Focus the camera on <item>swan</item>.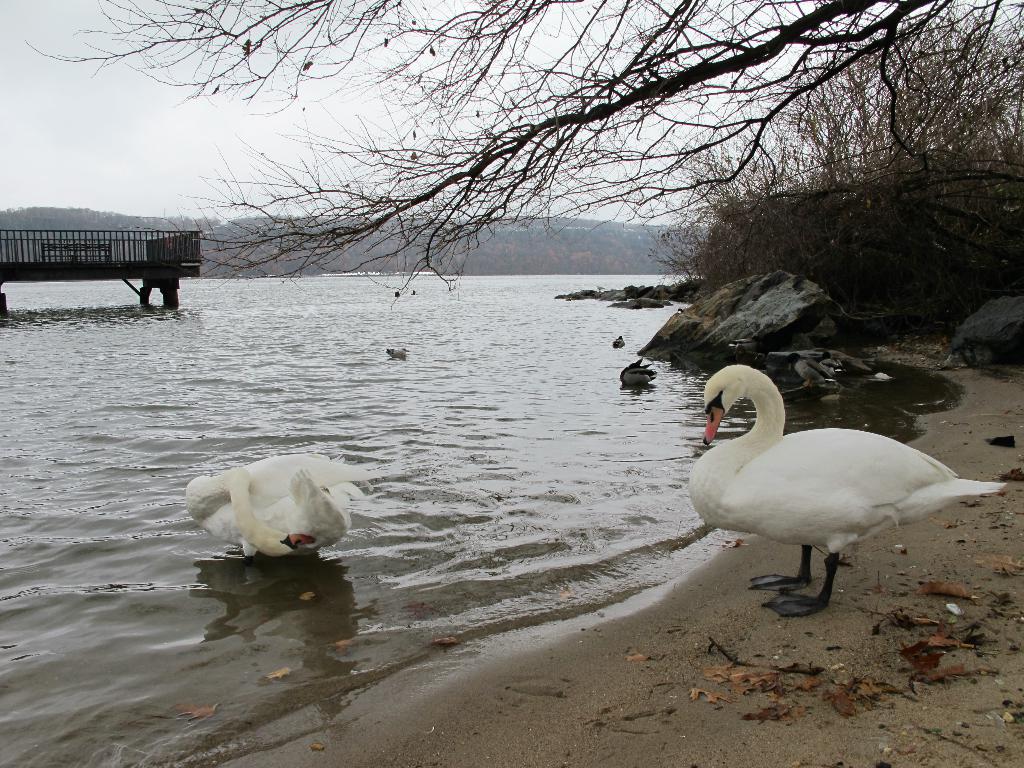
Focus region: bbox(685, 361, 1010, 621).
